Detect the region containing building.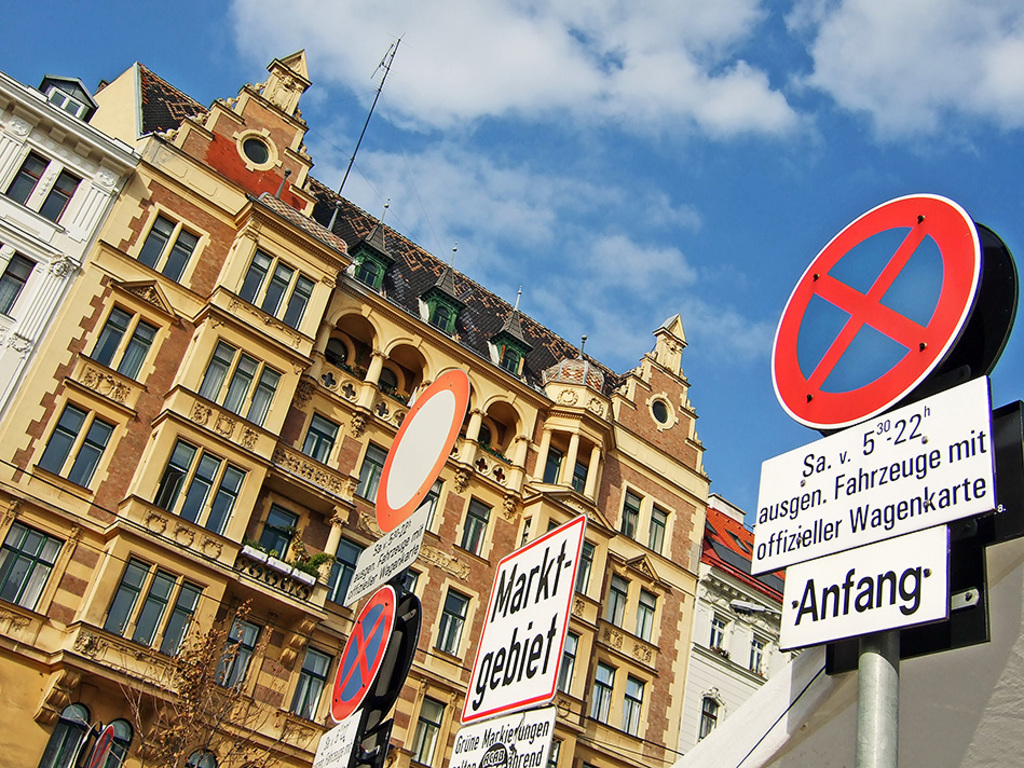
bbox(0, 79, 134, 406).
